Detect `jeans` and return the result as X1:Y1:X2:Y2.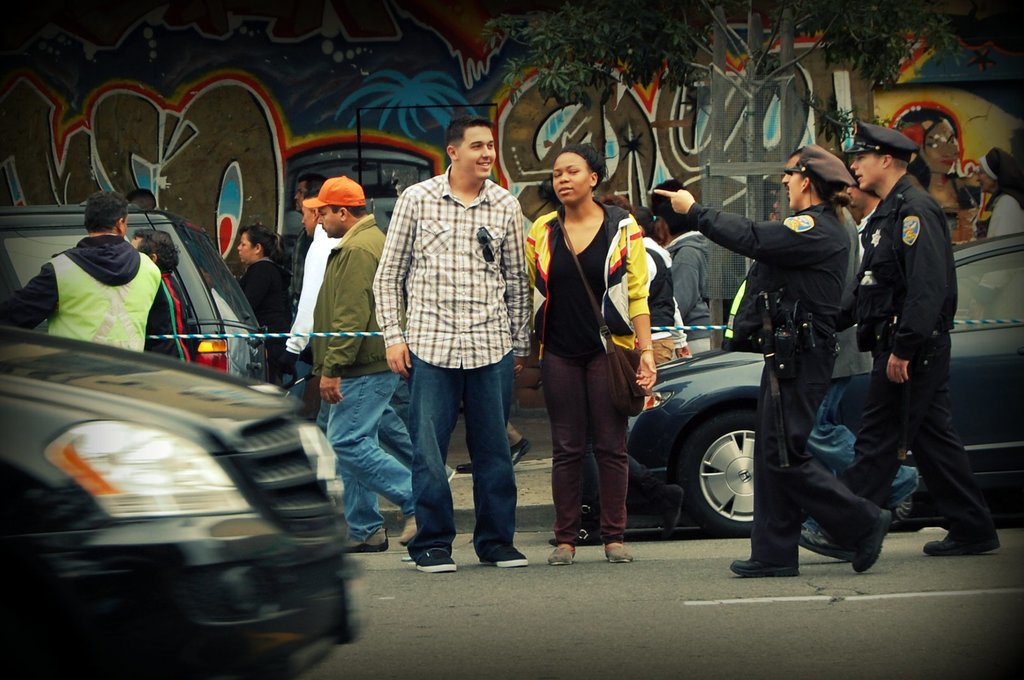
325:374:413:539.
